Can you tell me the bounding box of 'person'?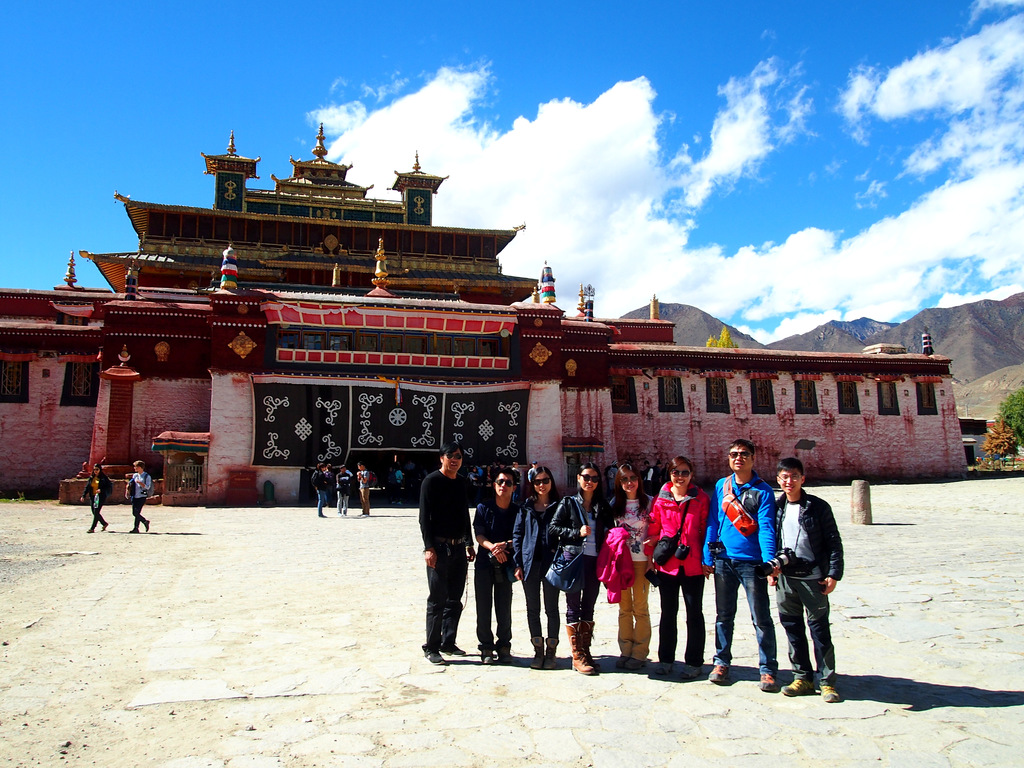
(650,460,707,675).
